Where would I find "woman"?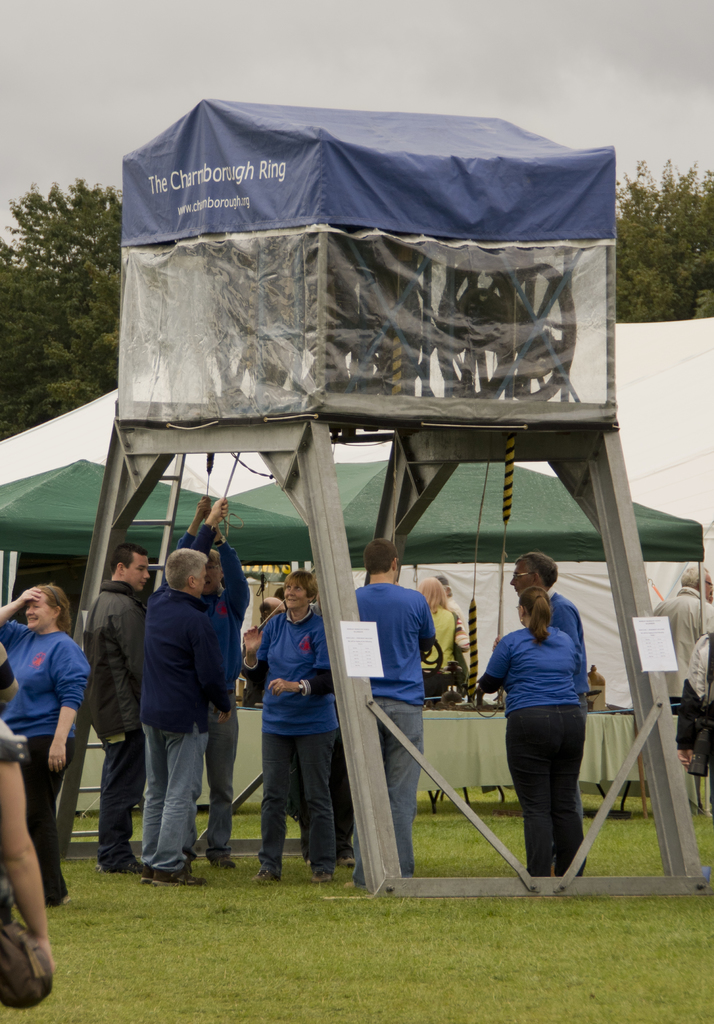
At locate(4, 568, 100, 890).
